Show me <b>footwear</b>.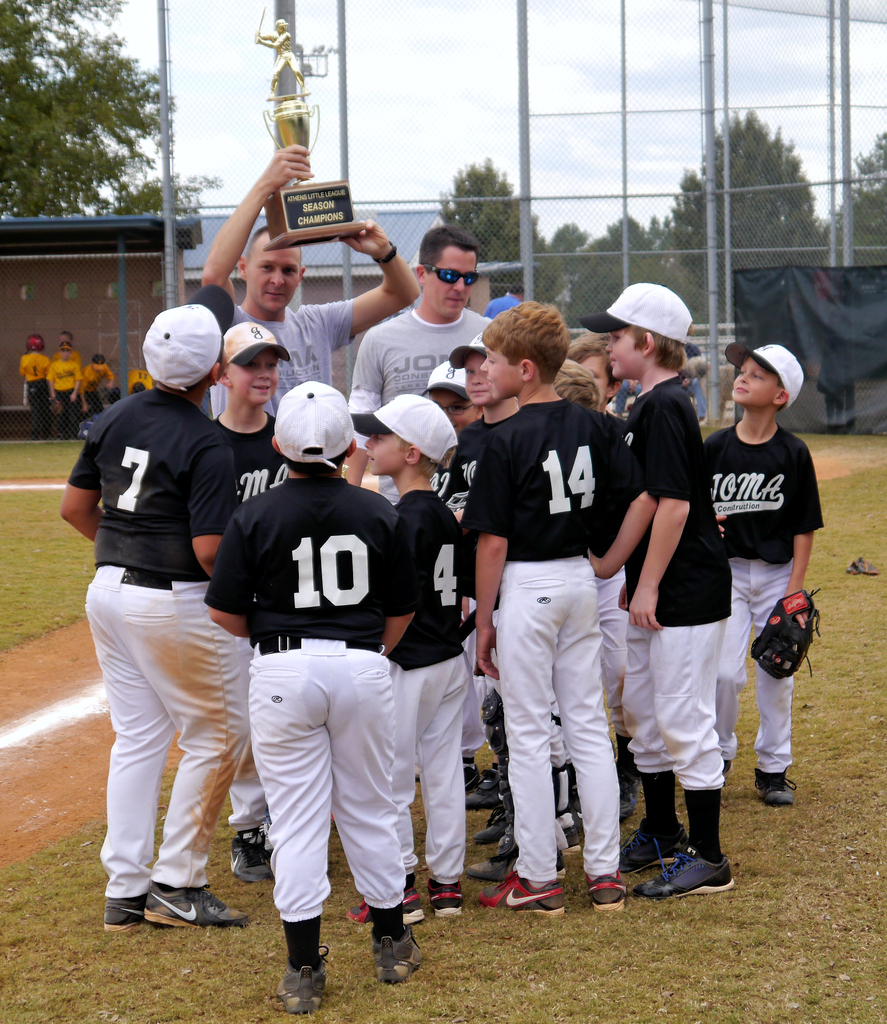
<b>footwear</b> is here: box=[613, 735, 642, 828].
